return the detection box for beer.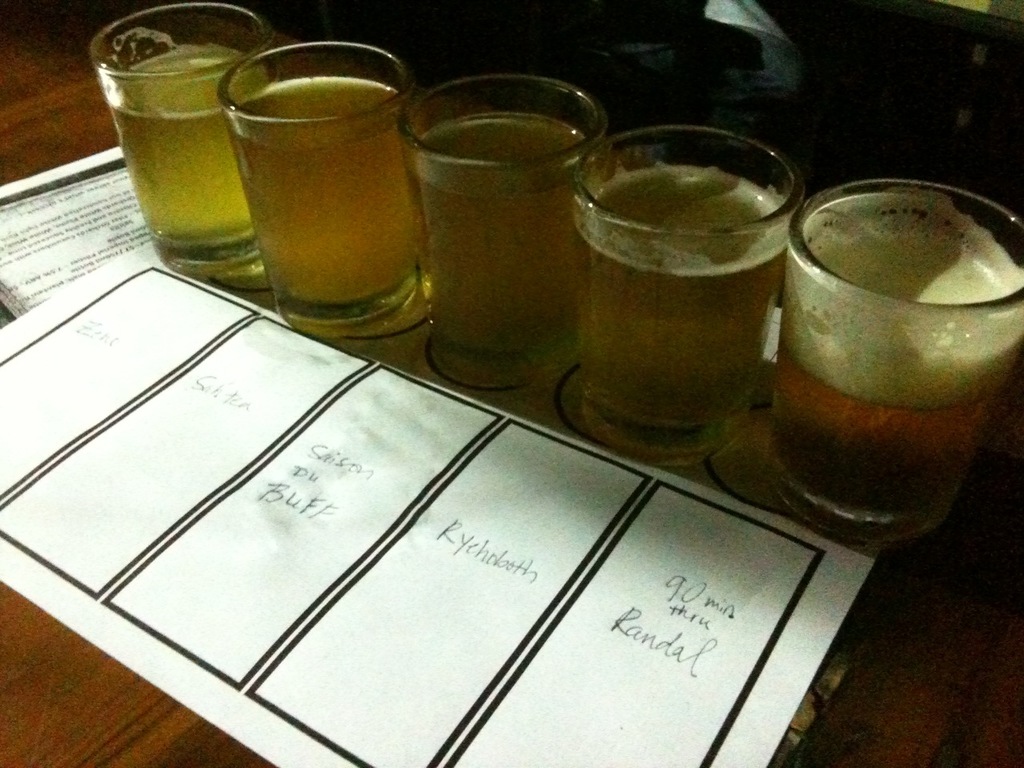
box=[762, 175, 1008, 552].
